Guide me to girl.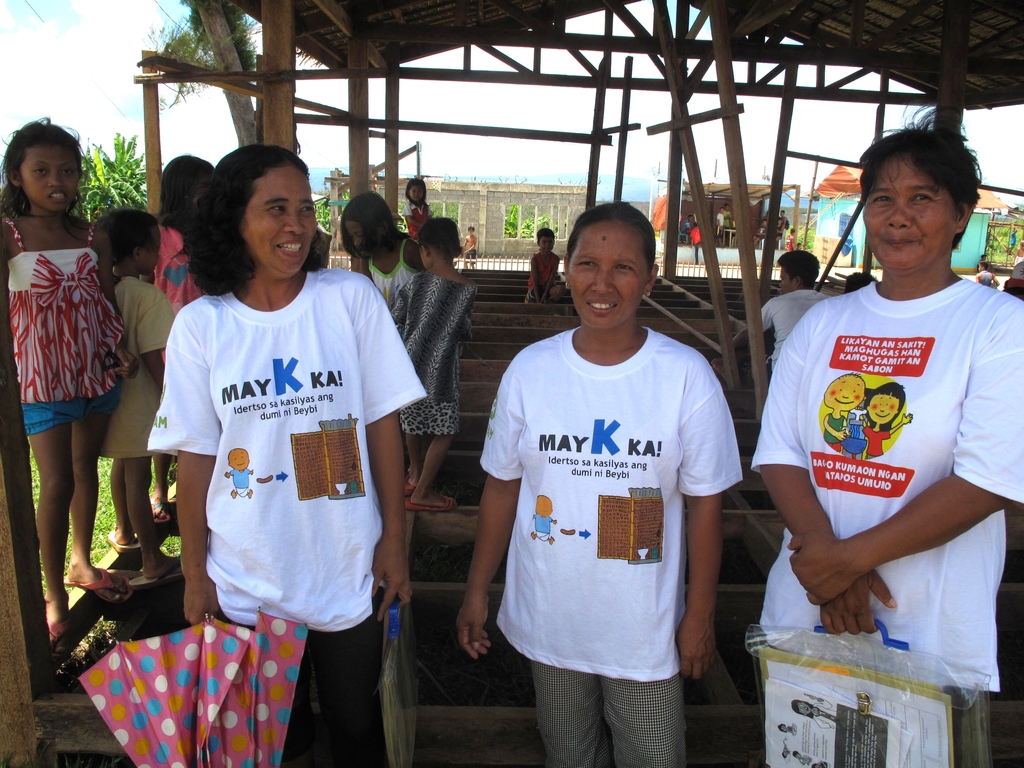
Guidance: box=[406, 178, 426, 248].
